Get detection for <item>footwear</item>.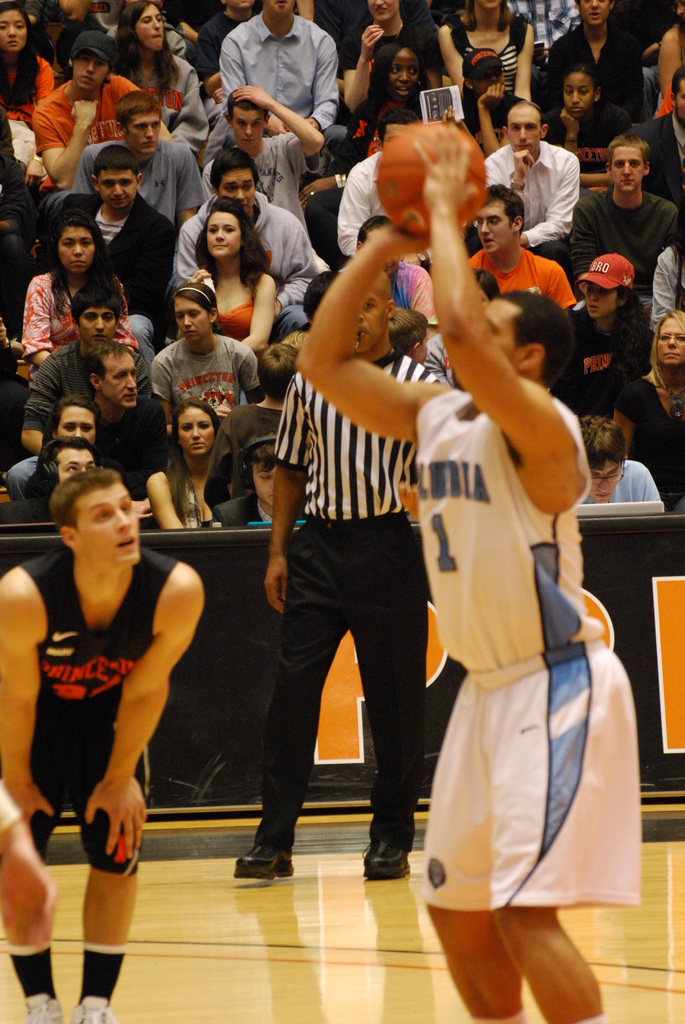
Detection: pyautogui.locateOnScreen(19, 995, 67, 1023).
